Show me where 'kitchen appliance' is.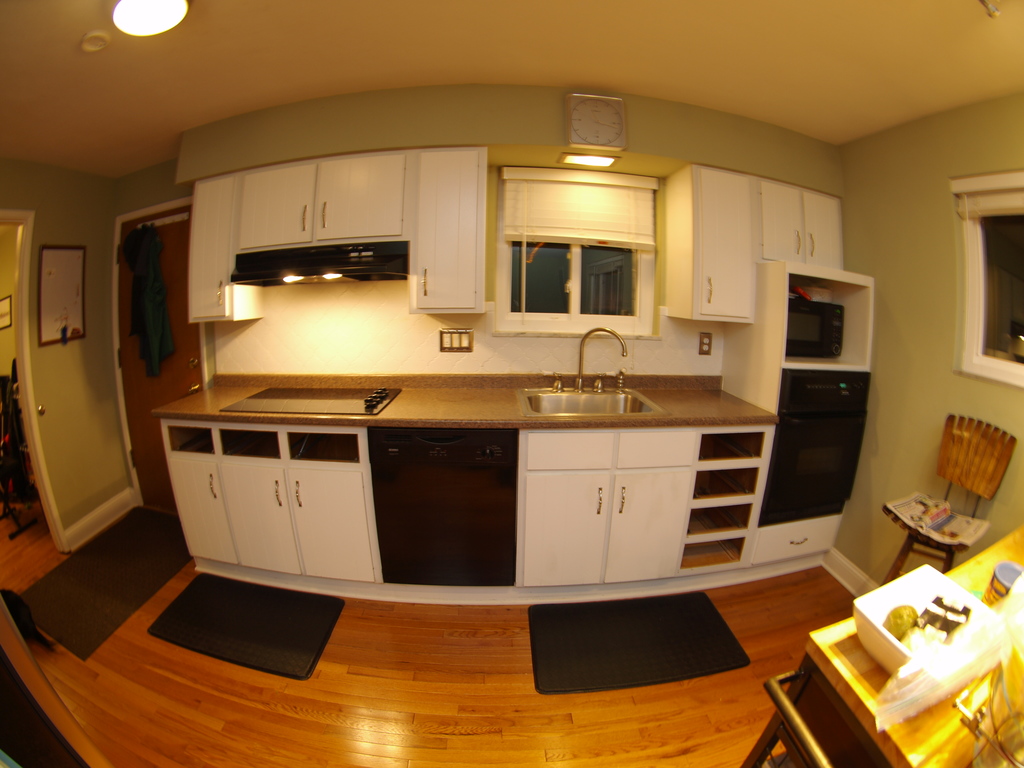
'kitchen appliance' is at detection(761, 426, 861, 525).
